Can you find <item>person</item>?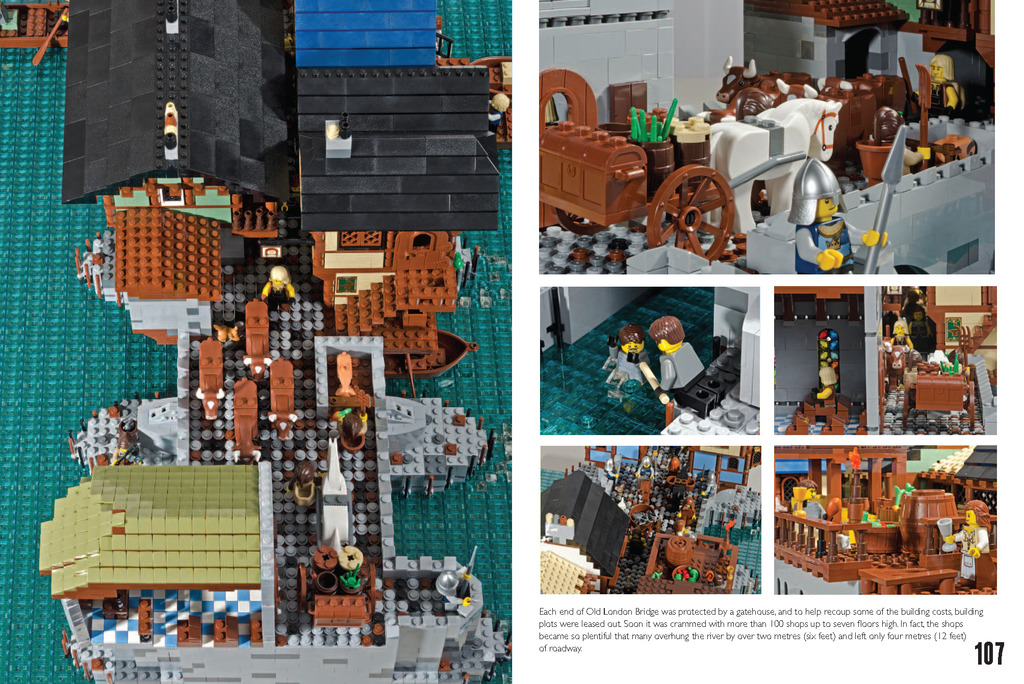
Yes, bounding box: x1=912 y1=53 x2=964 y2=112.
